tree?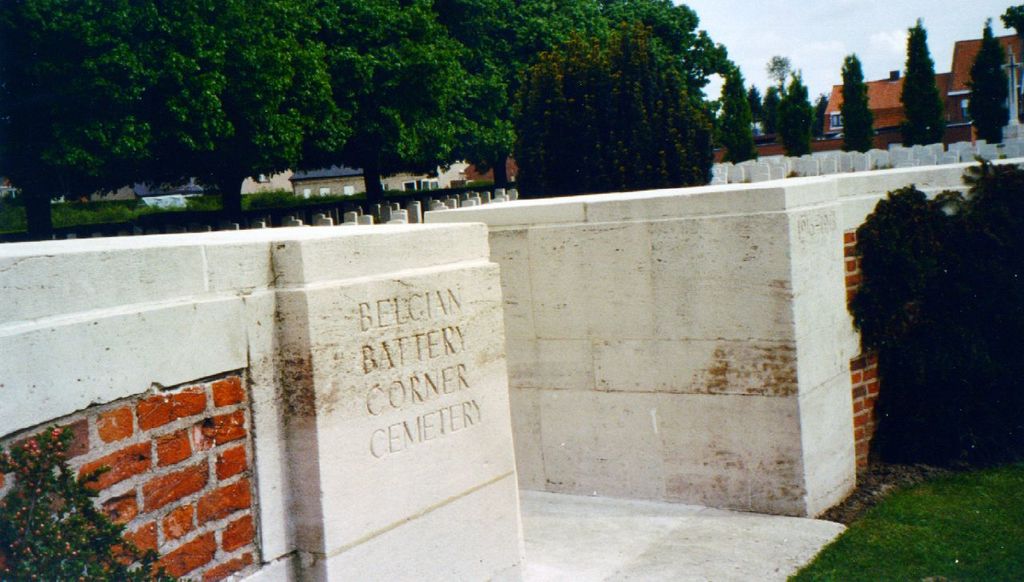
[758, 85, 792, 151]
